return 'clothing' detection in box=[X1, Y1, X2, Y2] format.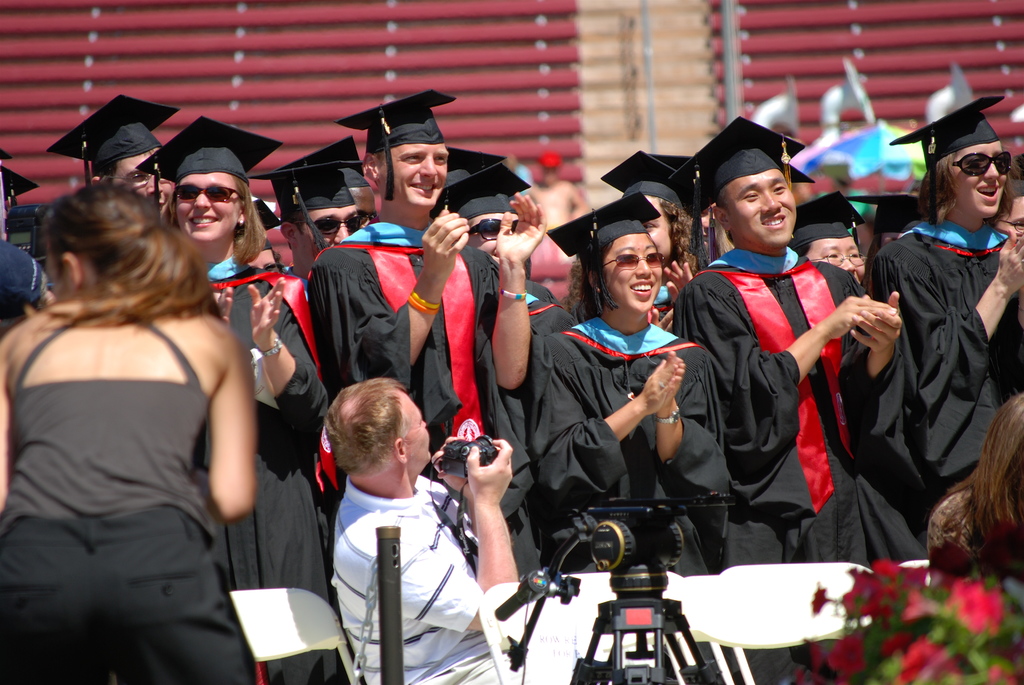
box=[924, 482, 1023, 605].
